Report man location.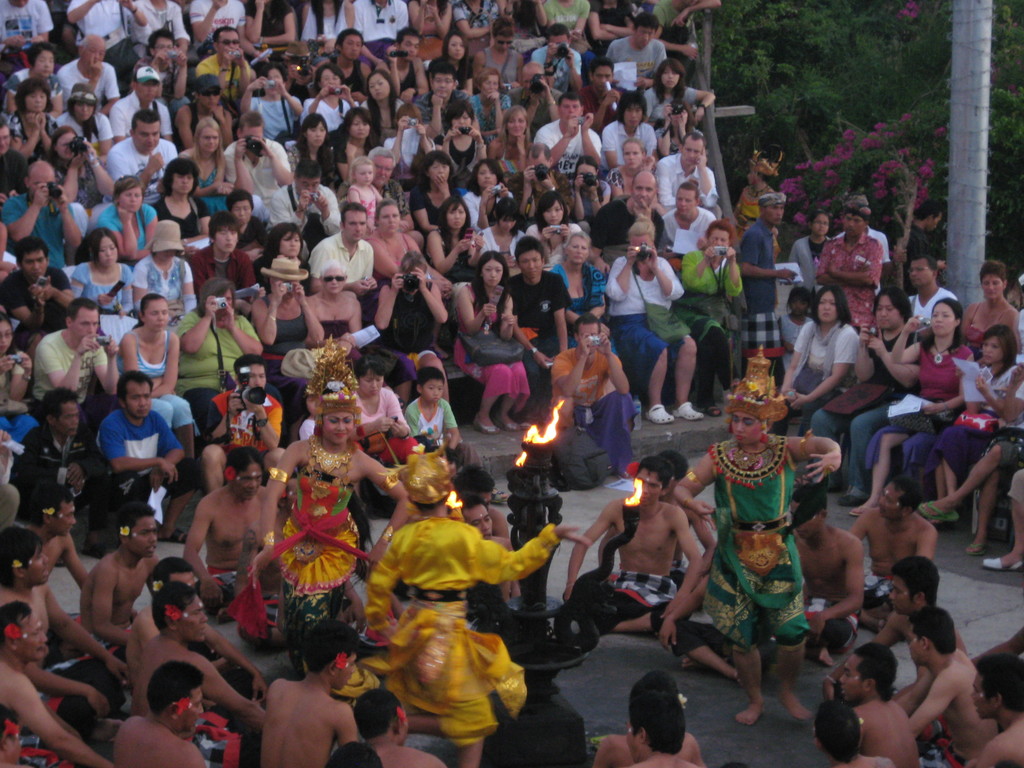
Report: (577,56,626,134).
